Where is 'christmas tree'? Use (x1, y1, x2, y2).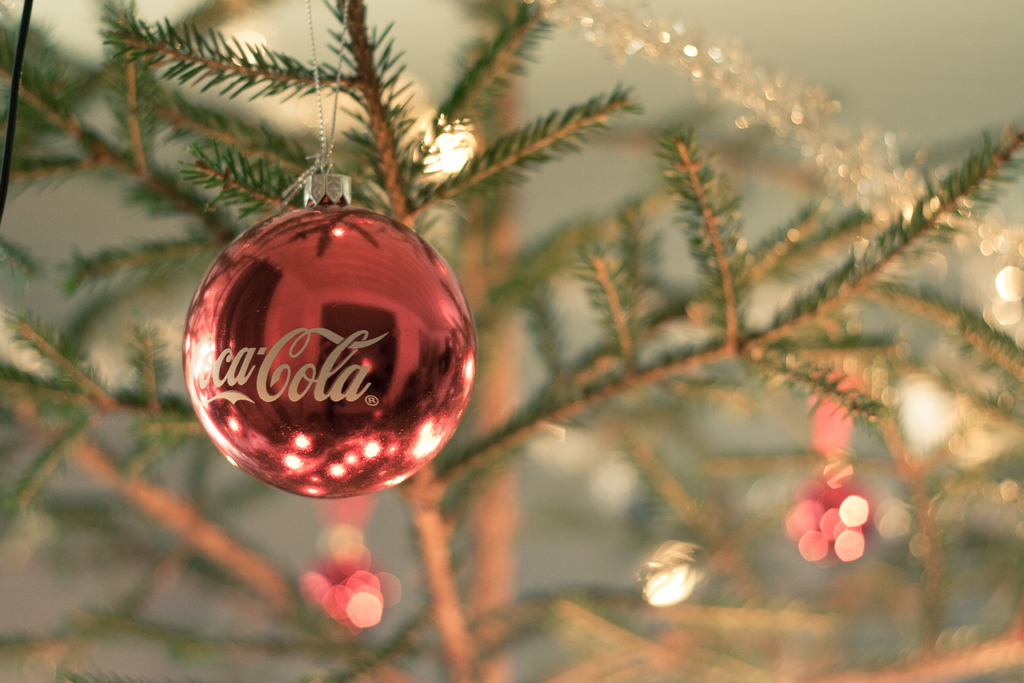
(0, 0, 1023, 682).
